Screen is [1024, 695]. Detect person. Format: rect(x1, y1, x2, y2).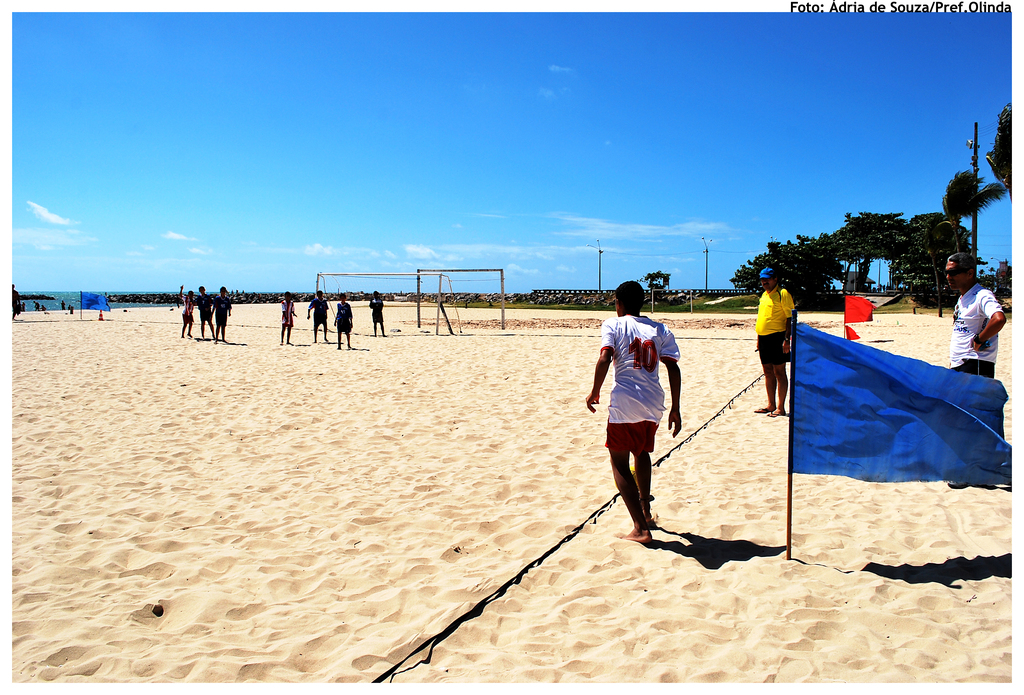
rect(283, 292, 296, 345).
